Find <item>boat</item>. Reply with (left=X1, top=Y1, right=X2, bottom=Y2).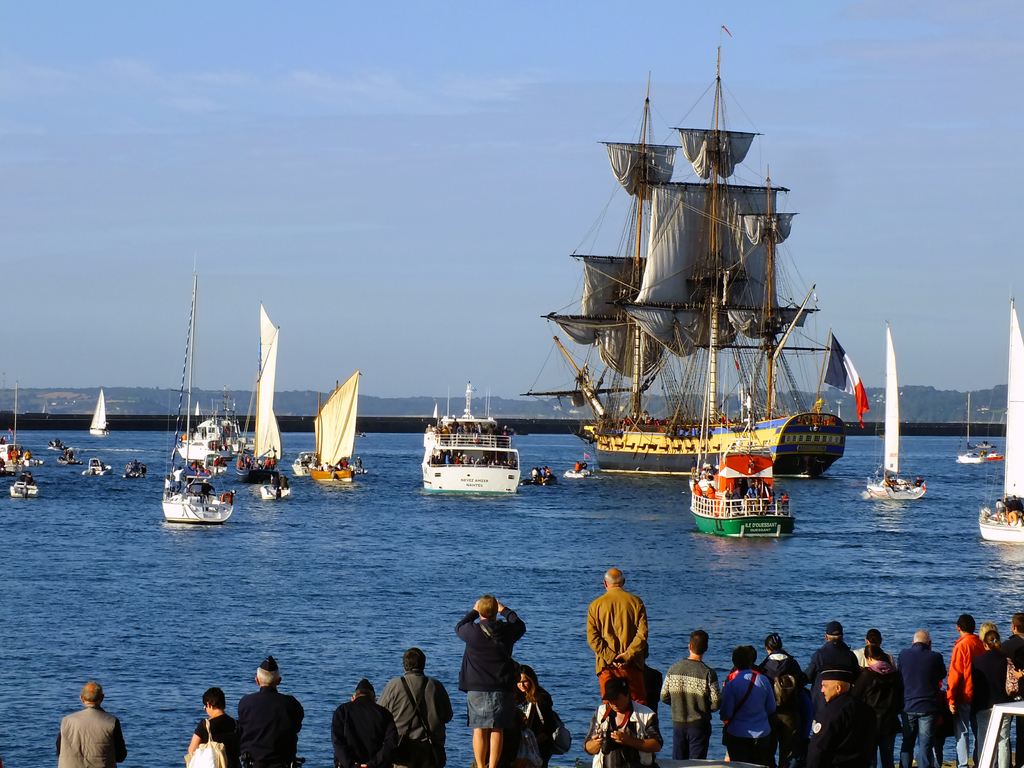
(left=689, top=296, right=801, bottom=541).
